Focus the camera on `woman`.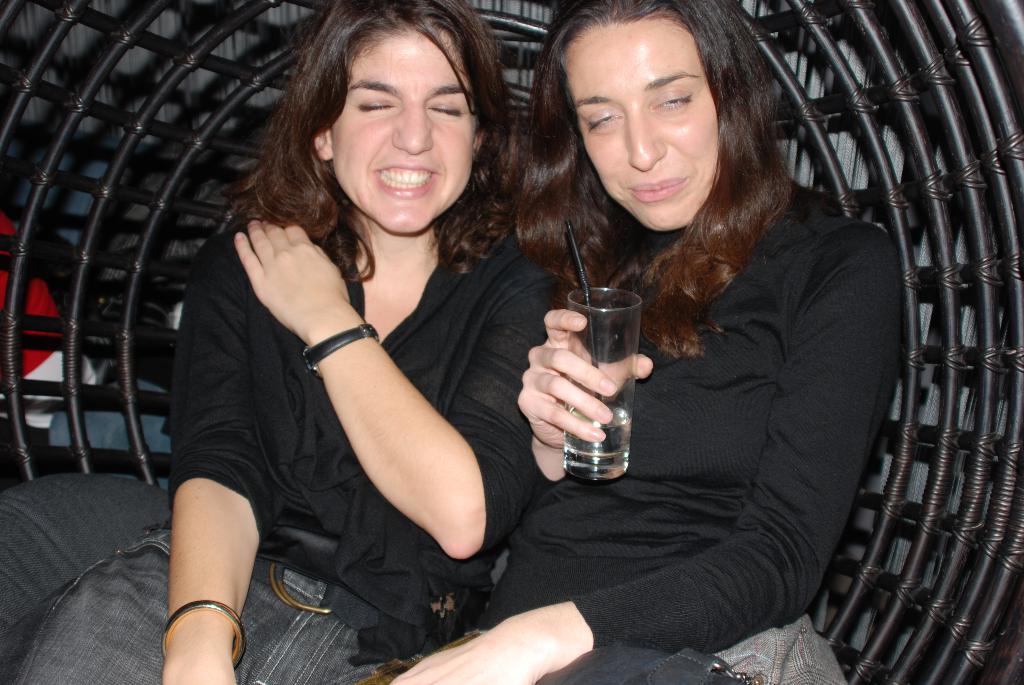
Focus region: bbox=(356, 0, 899, 684).
